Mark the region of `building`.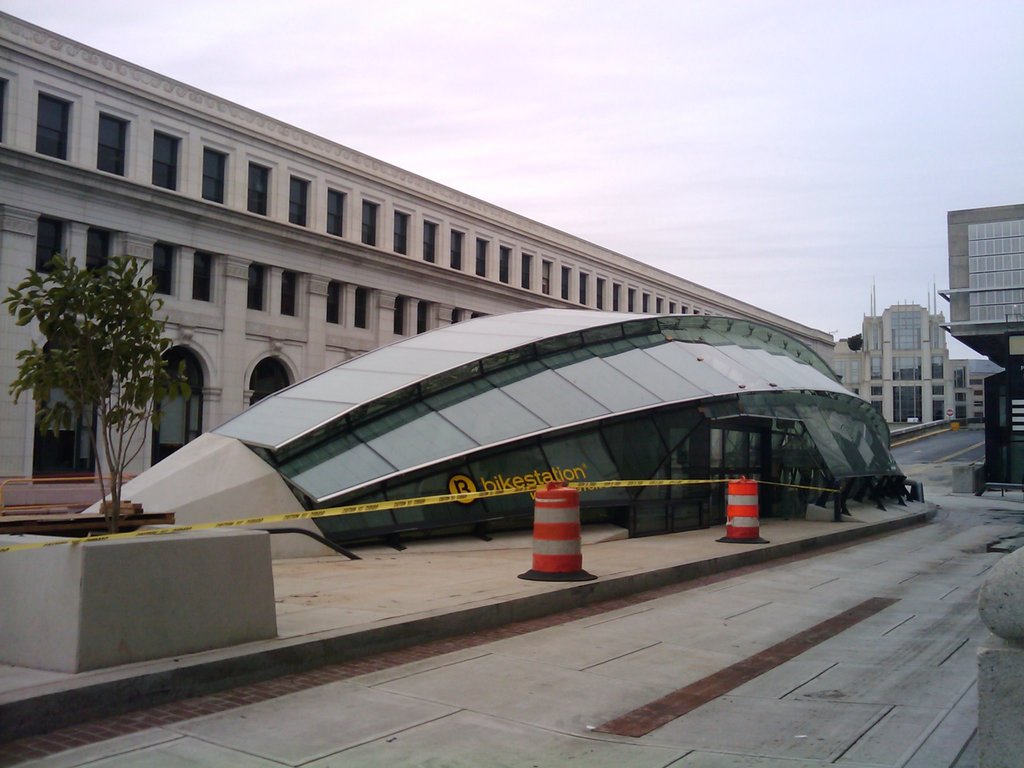
Region: x1=948, y1=198, x2=1023, y2=494.
